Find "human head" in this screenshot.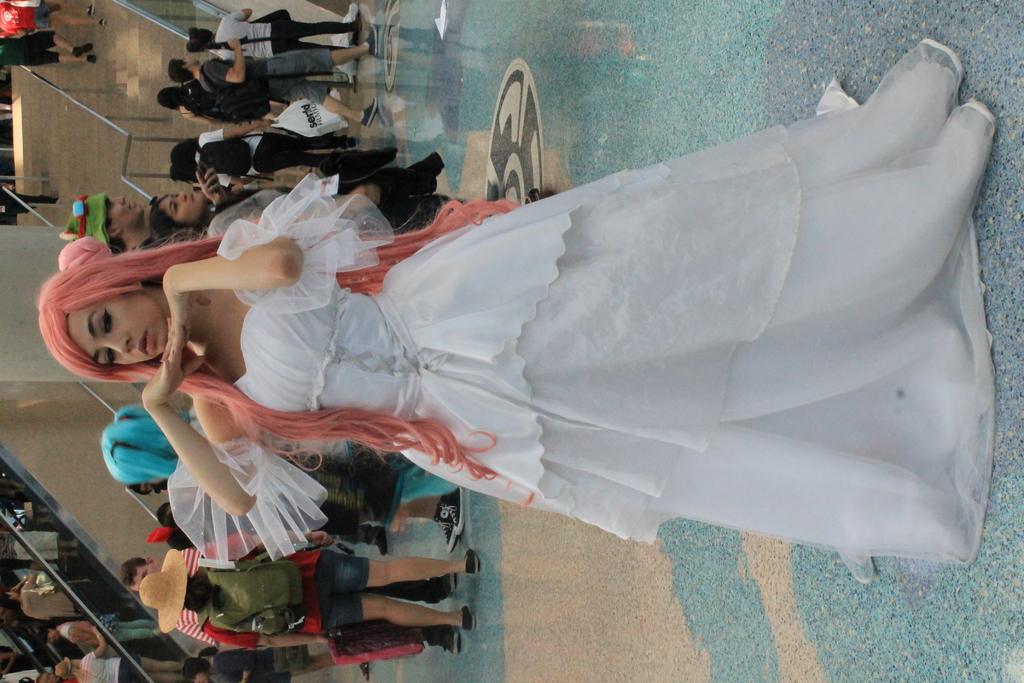
The bounding box for "human head" is pyautogui.locateOnScreen(54, 655, 72, 680).
